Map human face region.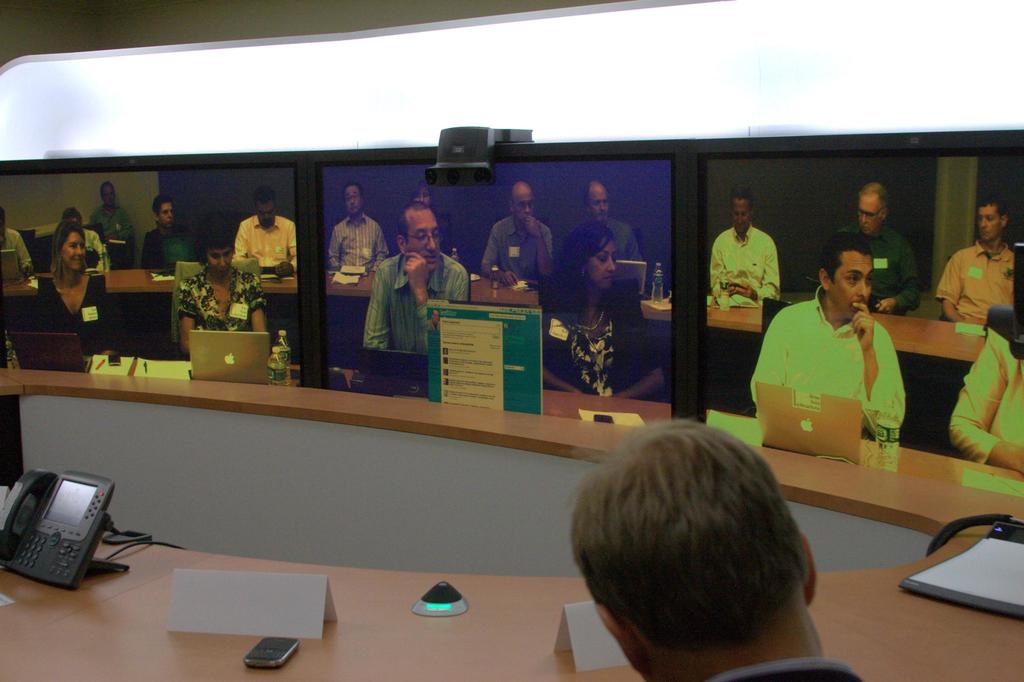
Mapped to (left=856, top=191, right=881, bottom=235).
